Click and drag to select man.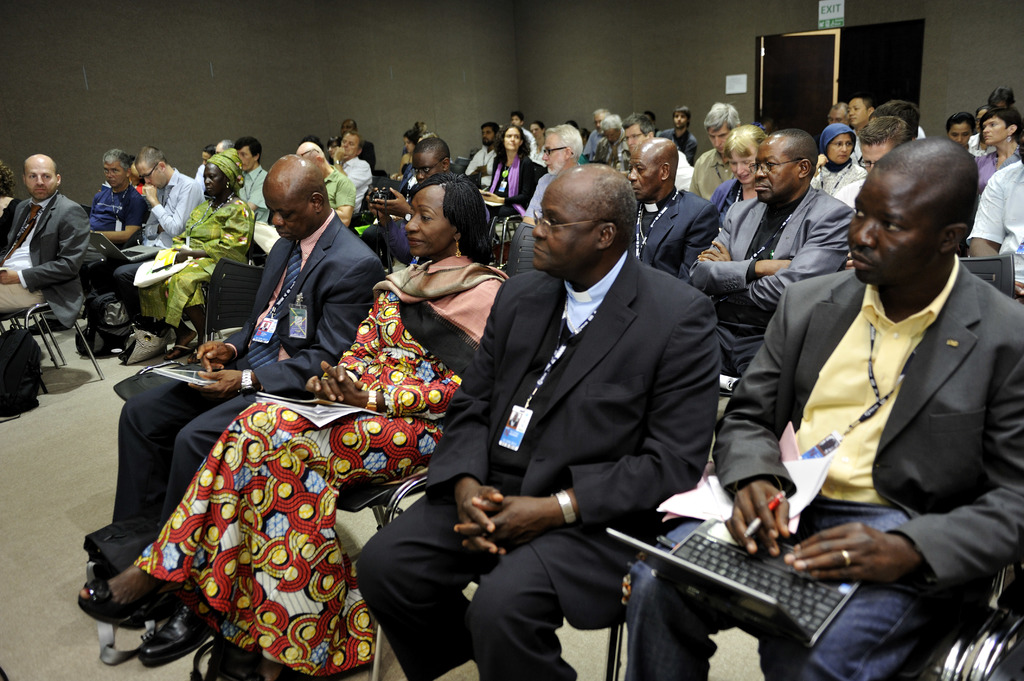
Selection: select_region(0, 153, 90, 329).
